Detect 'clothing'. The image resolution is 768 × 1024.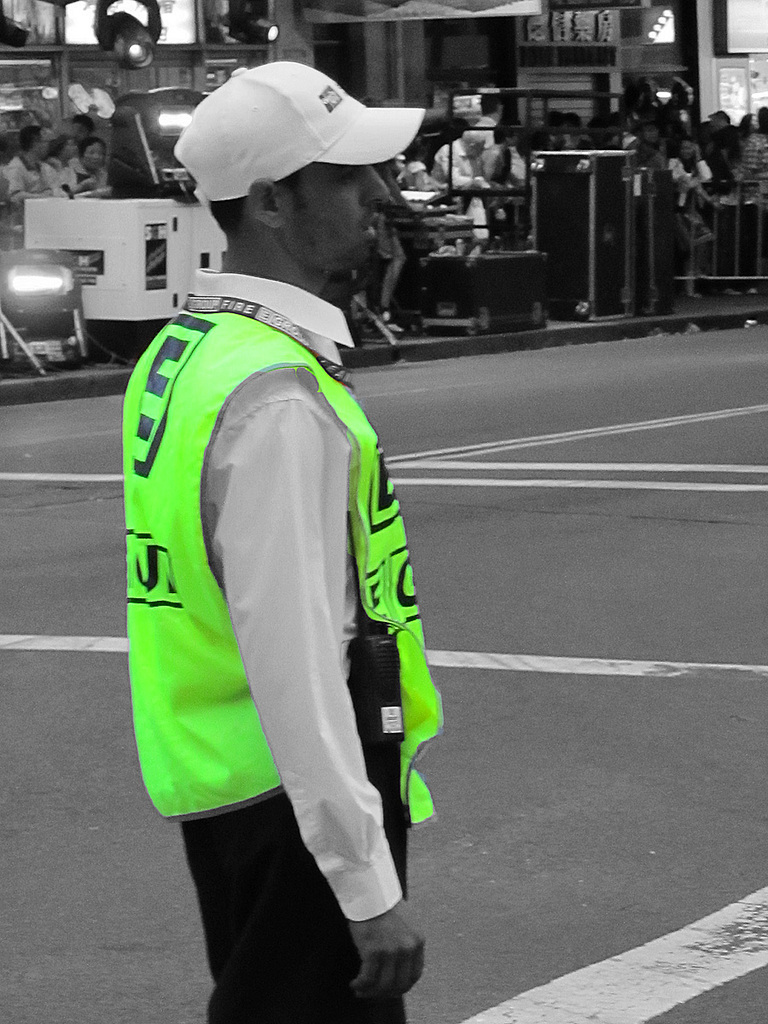
crop(86, 168, 116, 186).
